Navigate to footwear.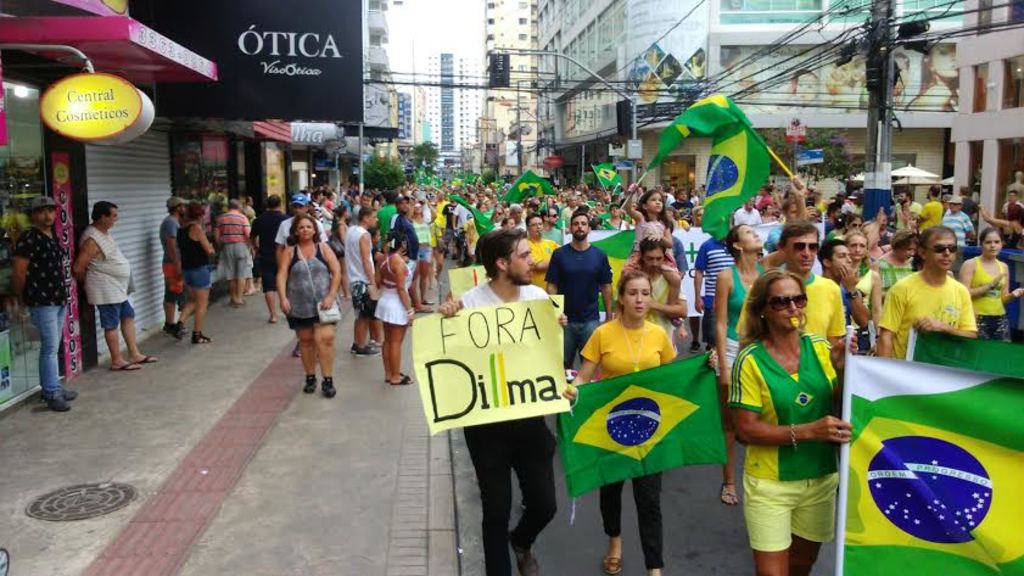
Navigation target: (left=391, top=375, right=413, bottom=384).
